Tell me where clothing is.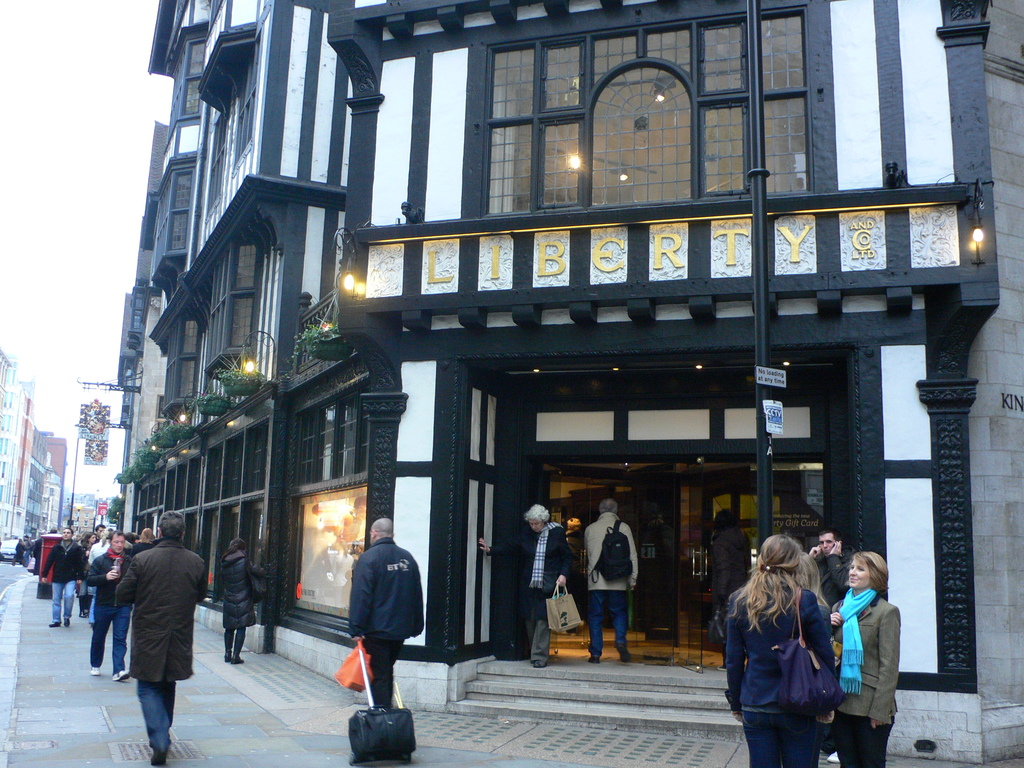
clothing is at x1=221 y1=549 x2=266 y2=654.
